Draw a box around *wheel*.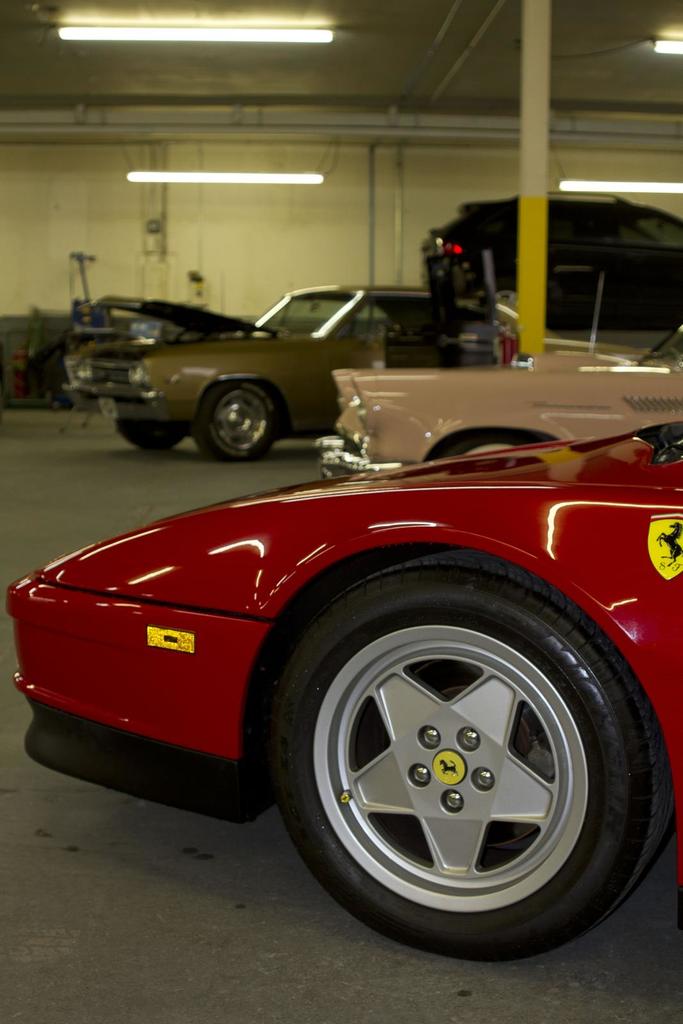
x1=202 y1=382 x2=288 y2=464.
